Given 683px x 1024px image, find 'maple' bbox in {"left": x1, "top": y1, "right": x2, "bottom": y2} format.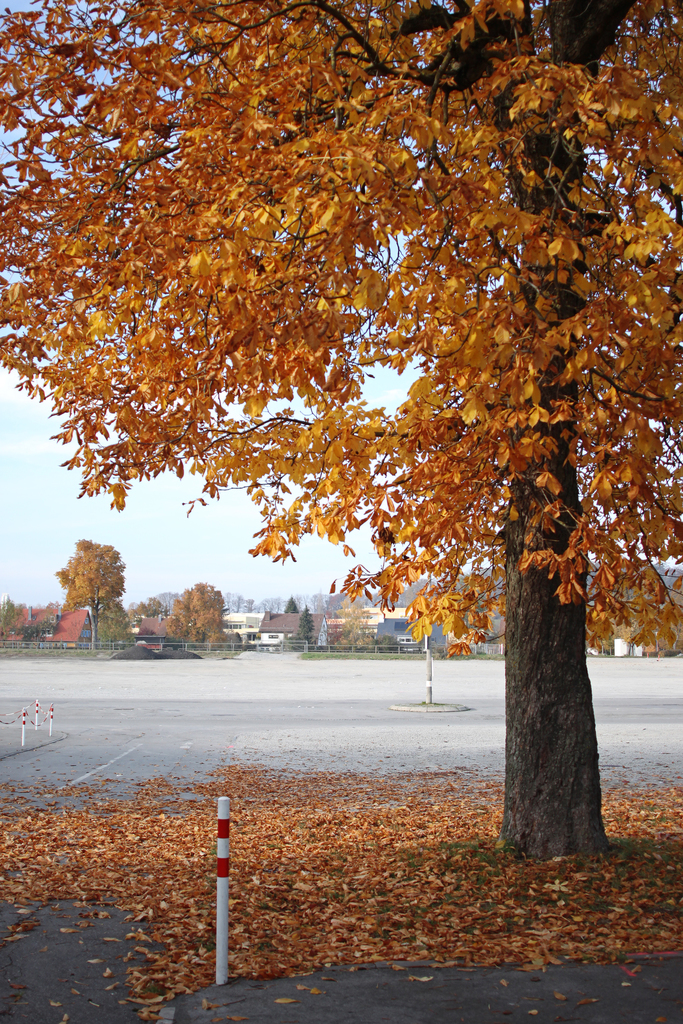
{"left": 331, "top": 609, "right": 368, "bottom": 654}.
